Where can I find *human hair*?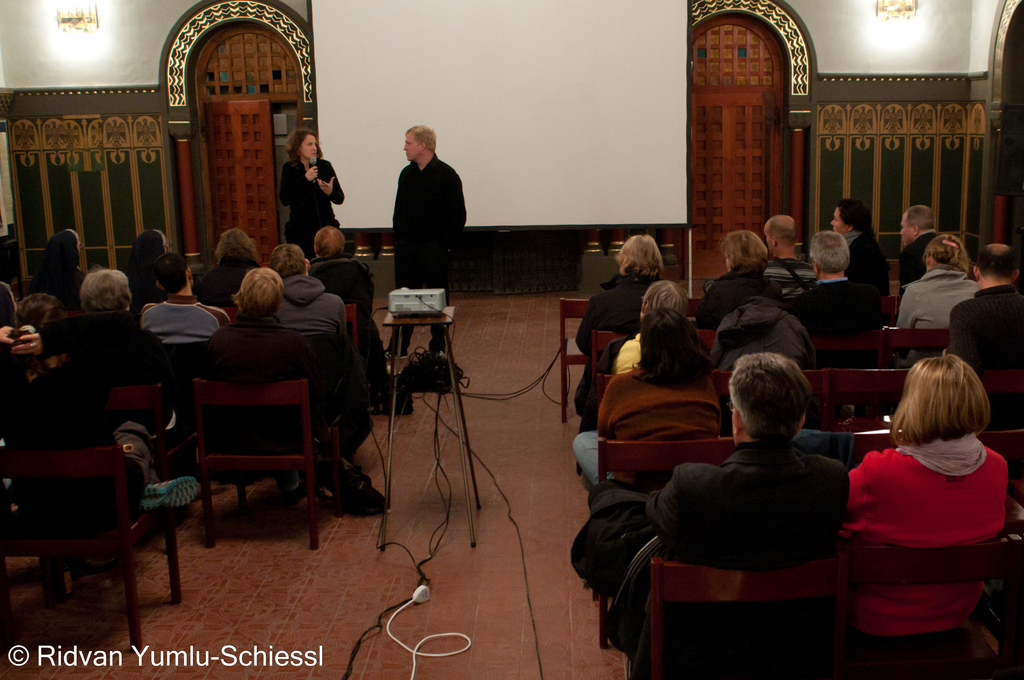
You can find it at 616,230,661,279.
